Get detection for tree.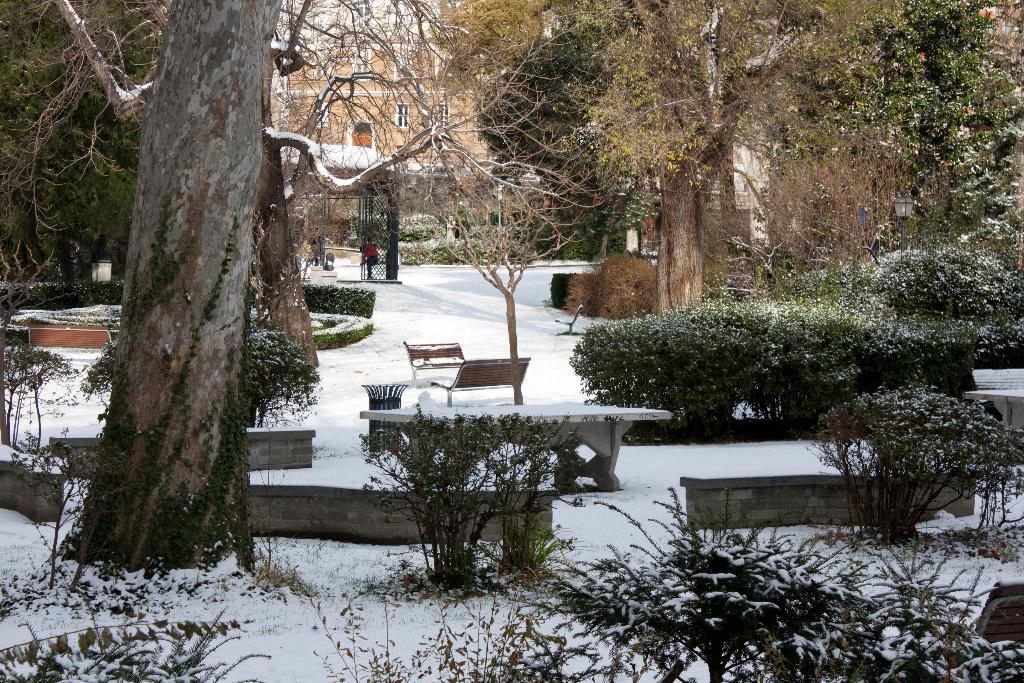
Detection: left=794, top=1, right=1023, bottom=269.
